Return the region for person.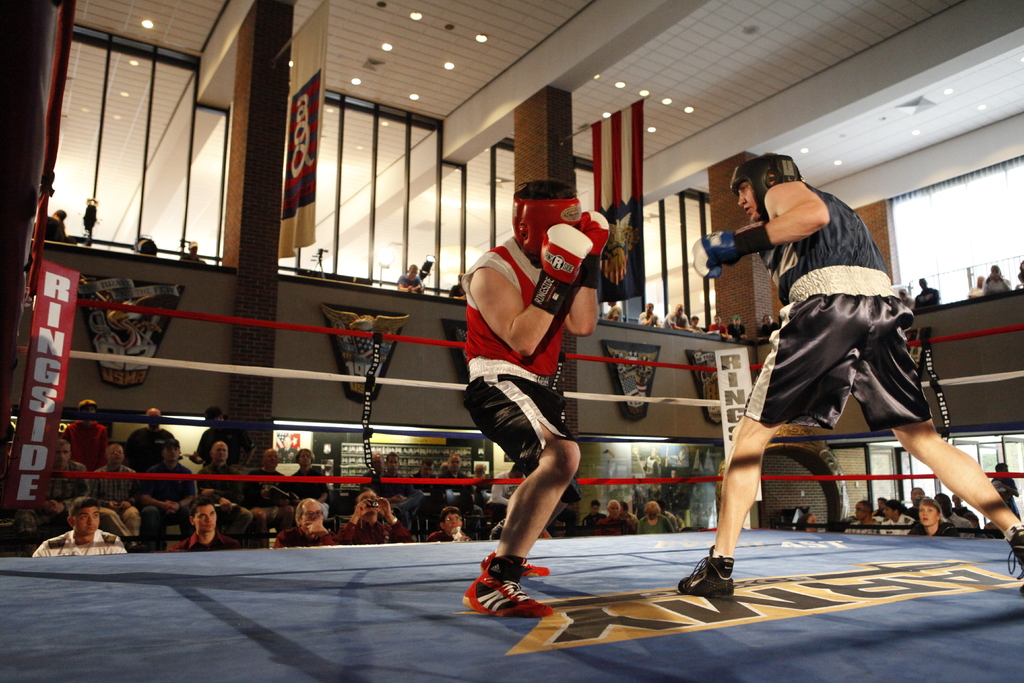
l=172, t=242, r=203, b=267.
